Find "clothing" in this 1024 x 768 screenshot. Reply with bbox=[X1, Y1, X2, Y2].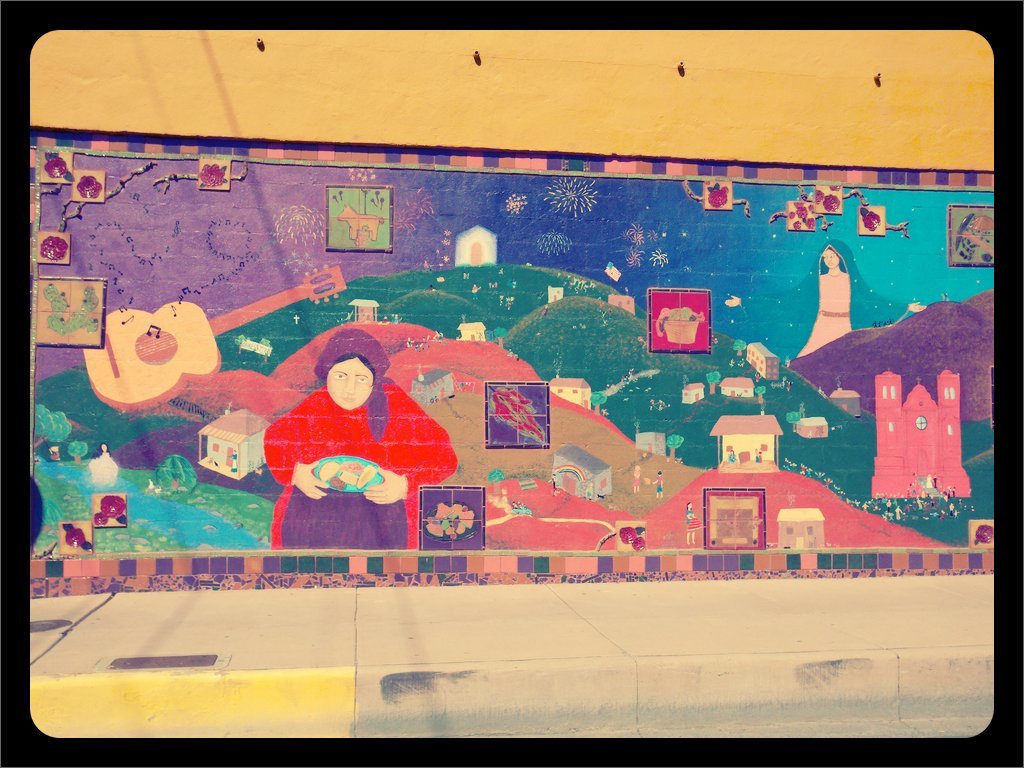
bbox=[231, 327, 466, 566].
